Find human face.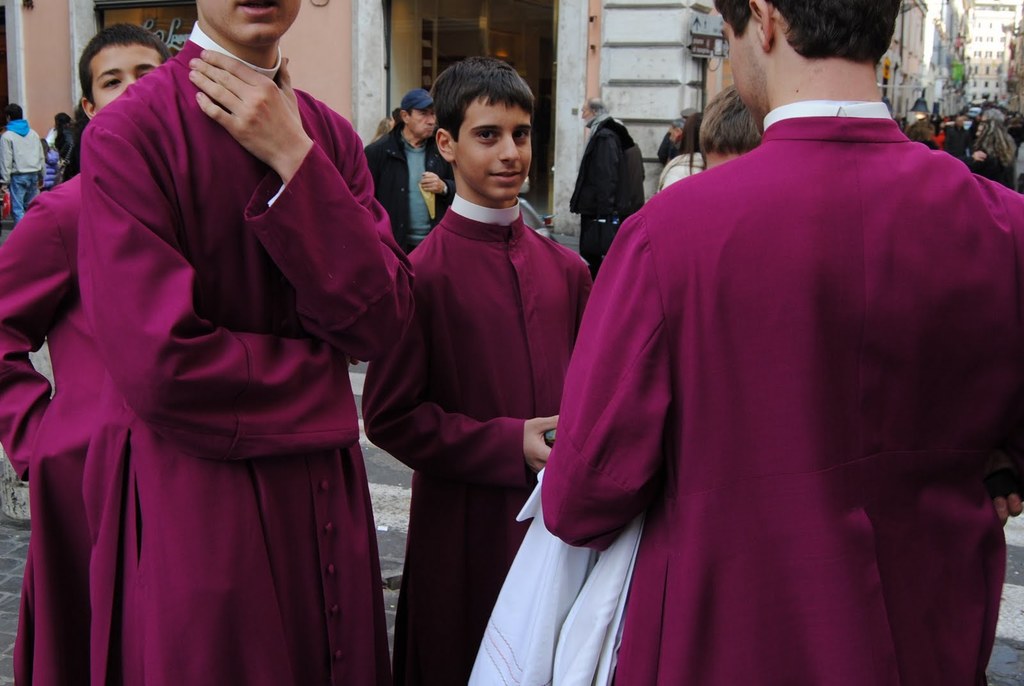
720:16:767:130.
